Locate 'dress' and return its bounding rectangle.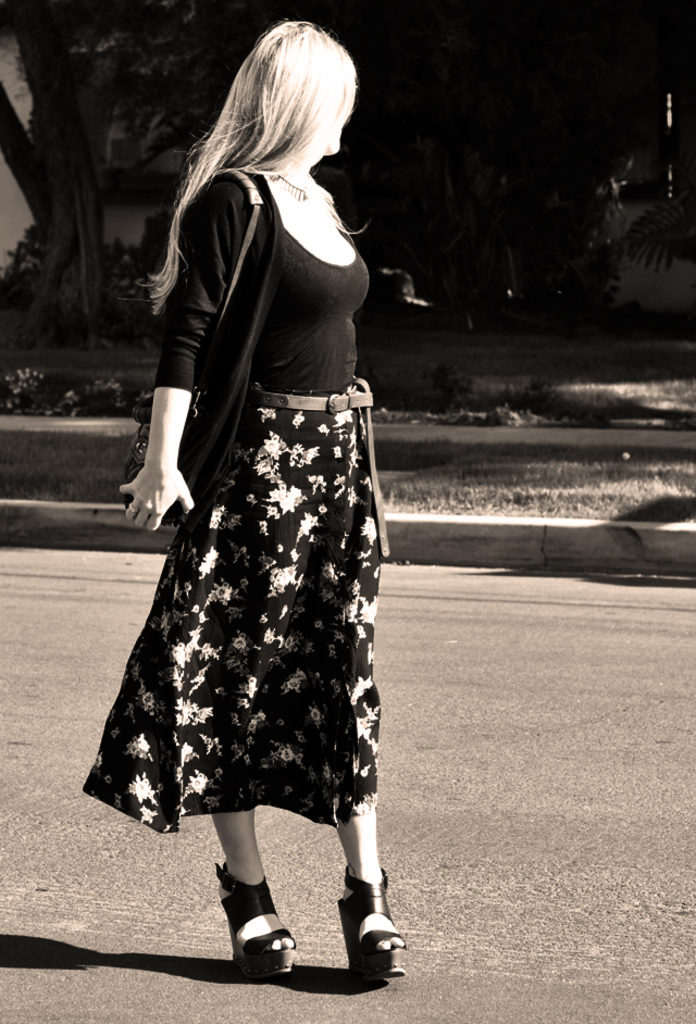
[80,223,385,844].
